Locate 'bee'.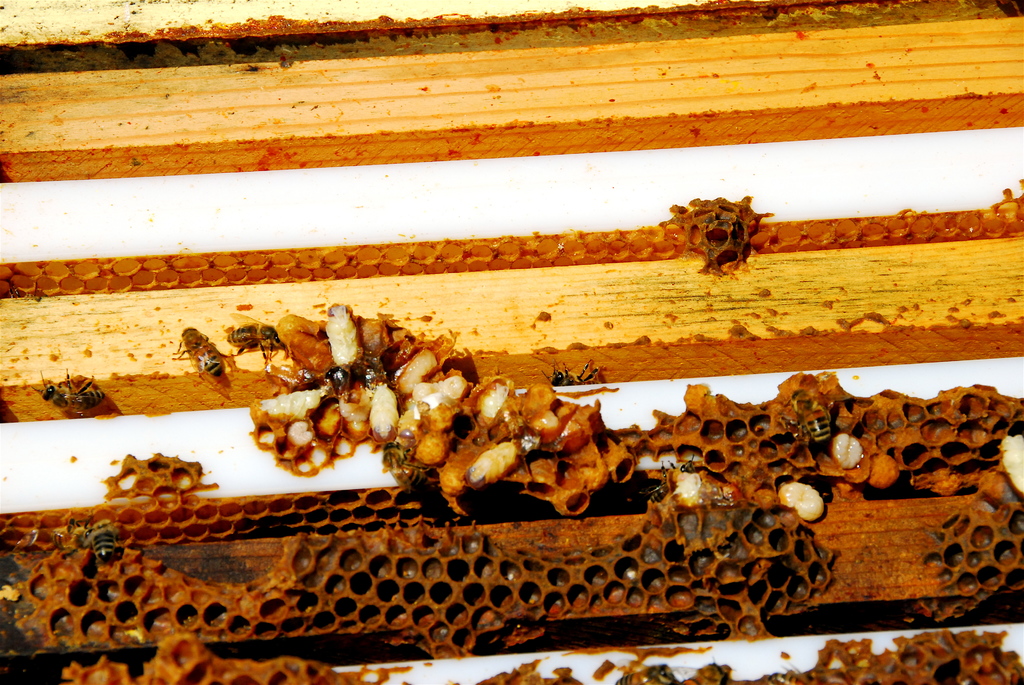
Bounding box: left=209, top=318, right=283, bottom=357.
